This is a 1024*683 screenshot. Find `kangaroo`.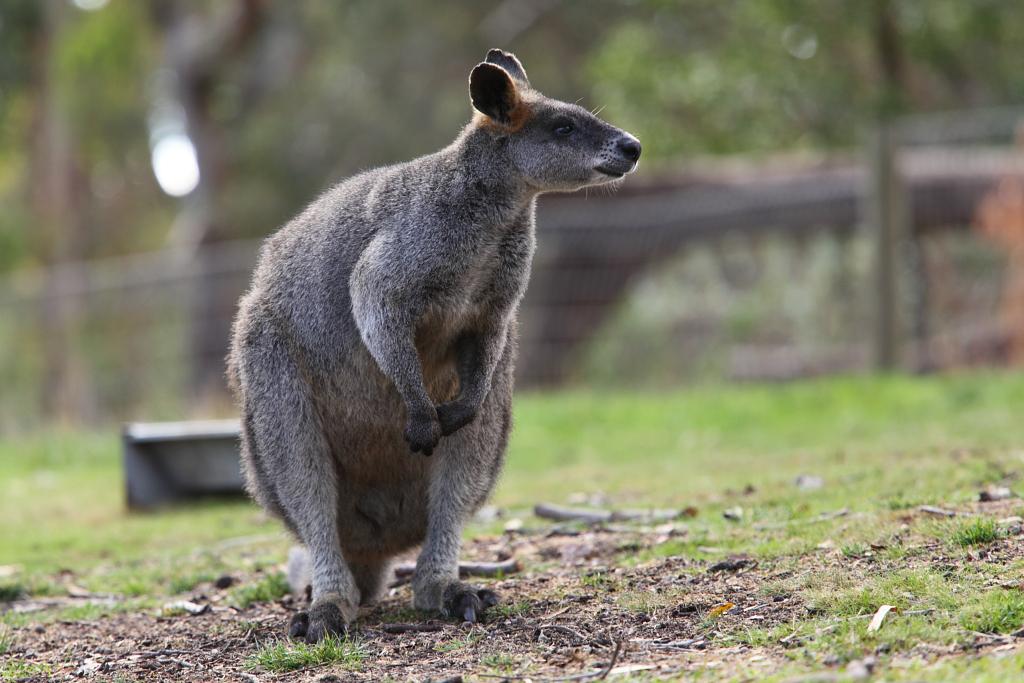
Bounding box: select_region(225, 45, 646, 642).
